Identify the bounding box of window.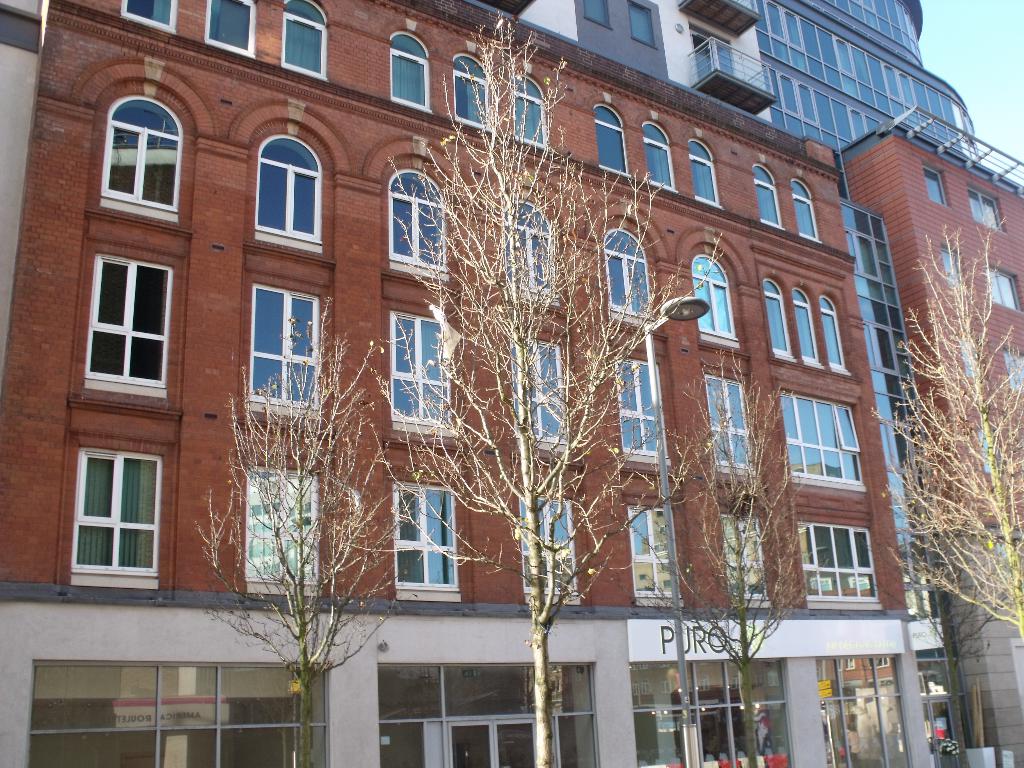
{"left": 454, "top": 53, "right": 492, "bottom": 120}.
